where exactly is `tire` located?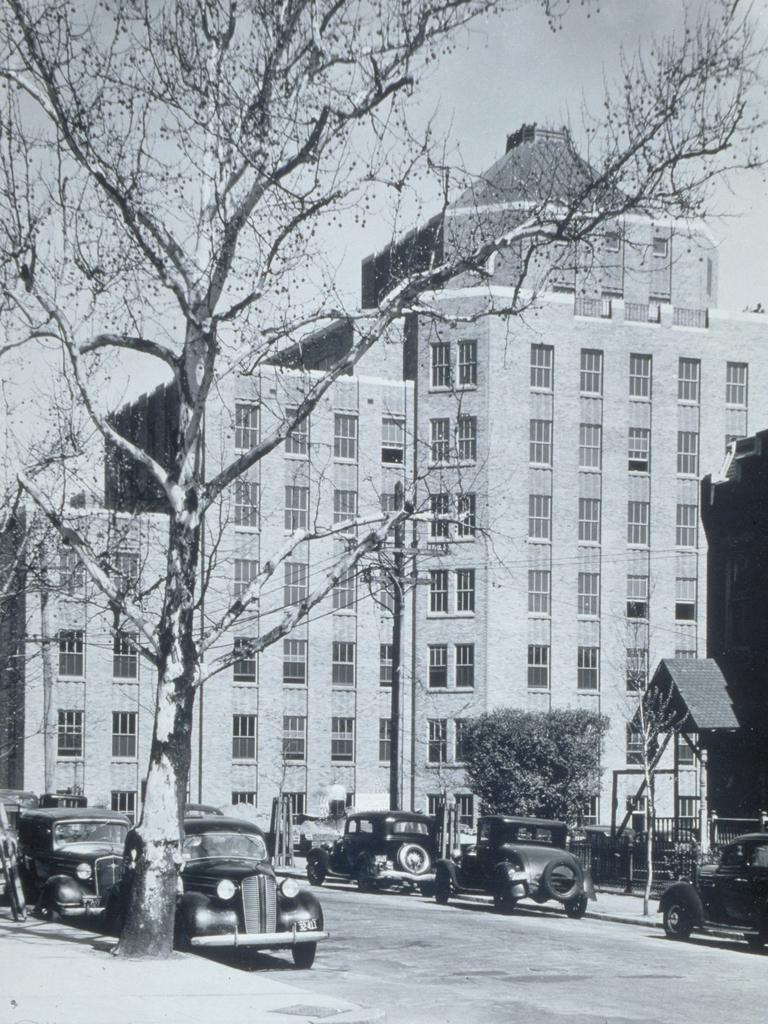
Its bounding box is [494,877,513,913].
